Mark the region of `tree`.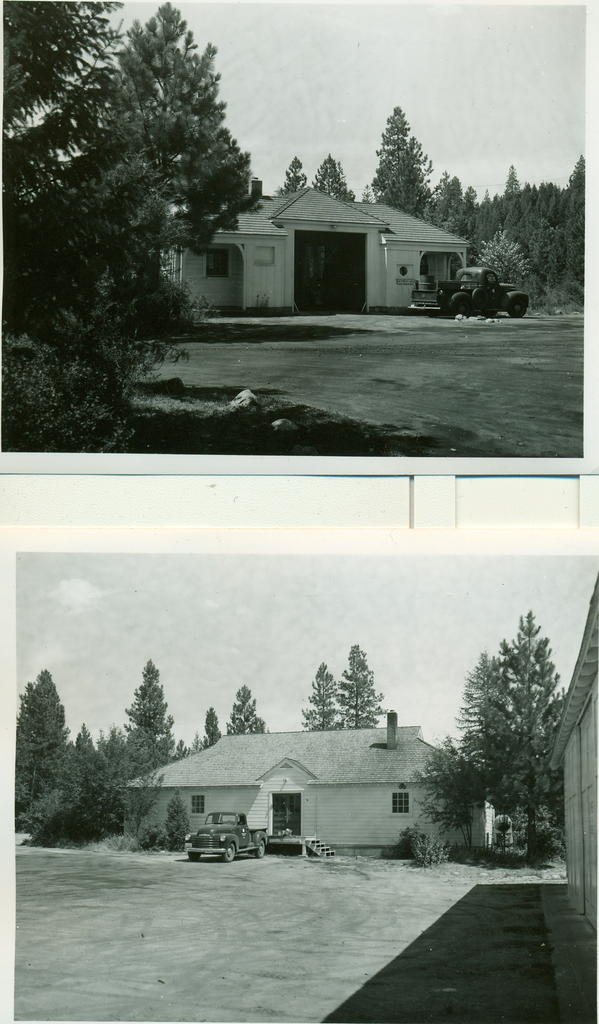
Region: detection(303, 662, 342, 727).
